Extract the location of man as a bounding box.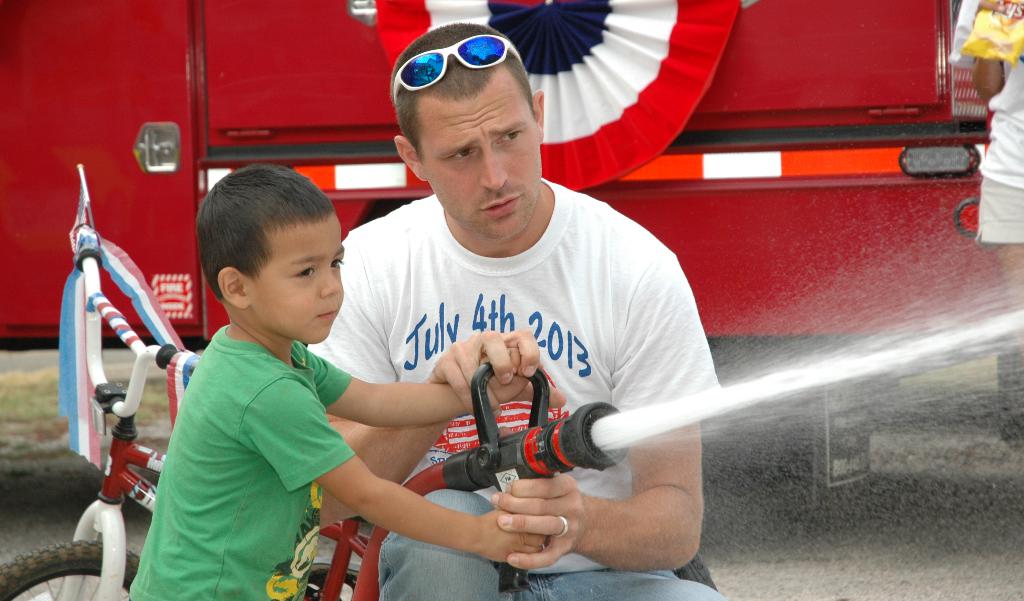
Rect(303, 19, 735, 600).
